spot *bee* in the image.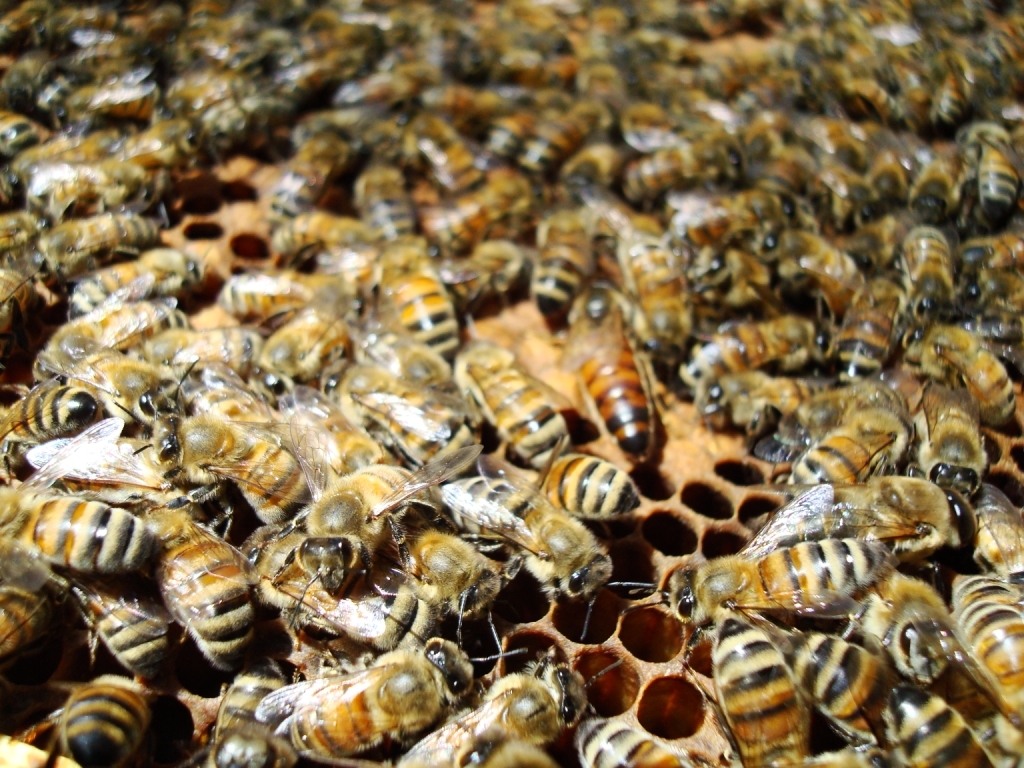
*bee* found at box(254, 635, 549, 767).
